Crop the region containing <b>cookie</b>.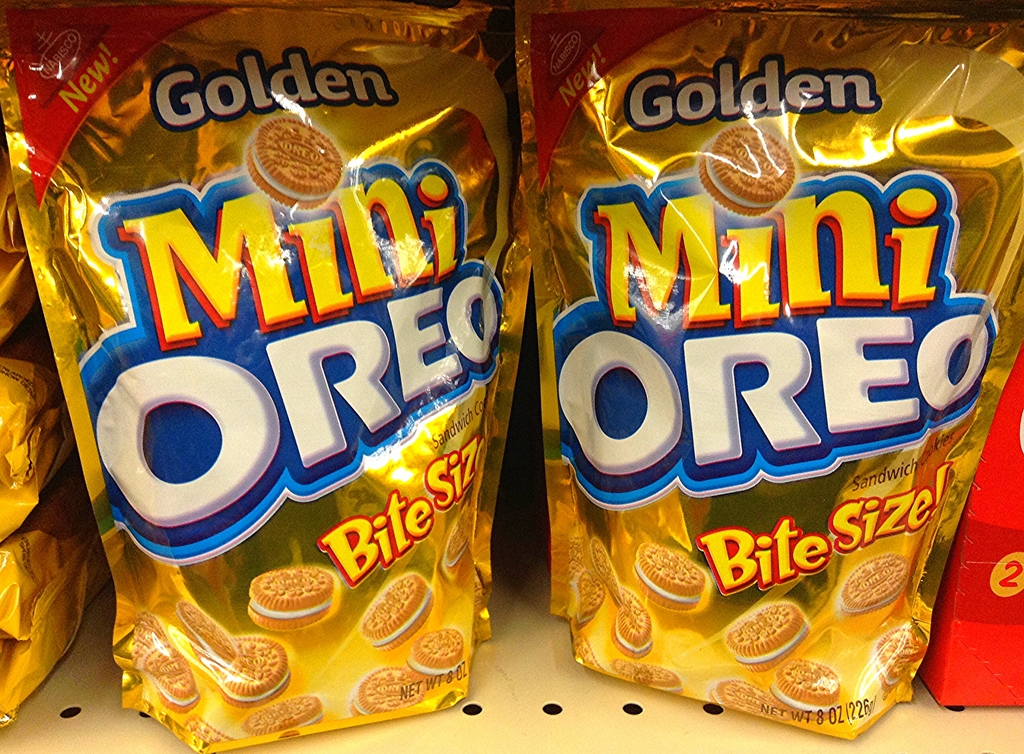
Crop region: locate(707, 678, 787, 723).
